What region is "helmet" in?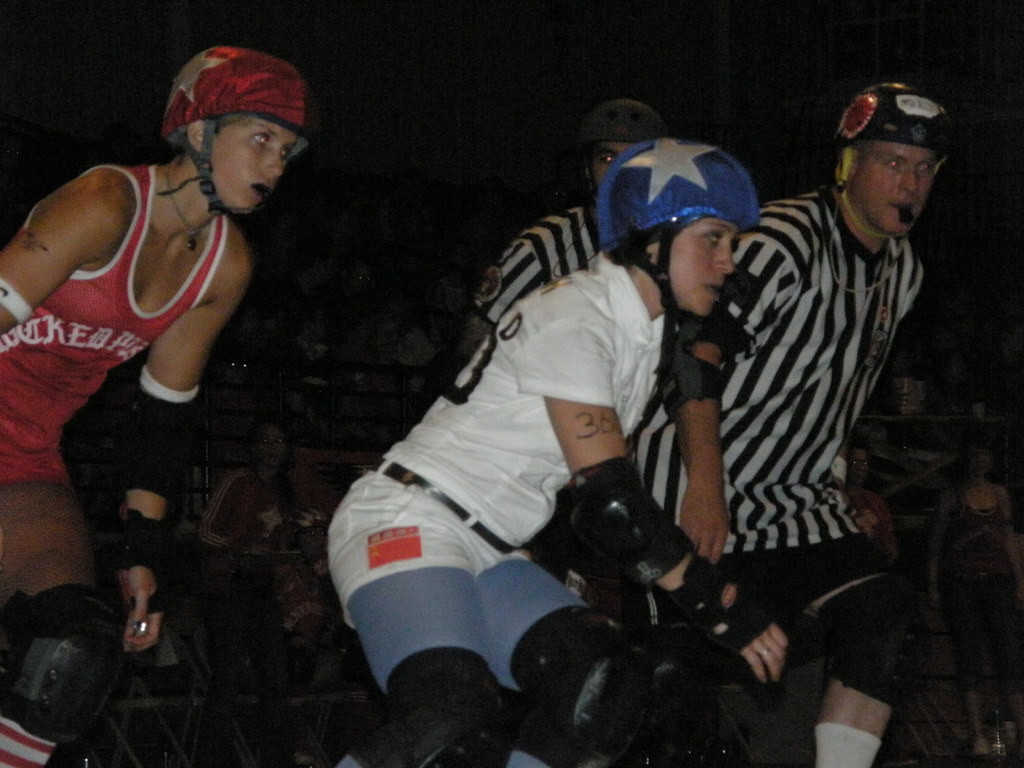
163 45 324 235.
